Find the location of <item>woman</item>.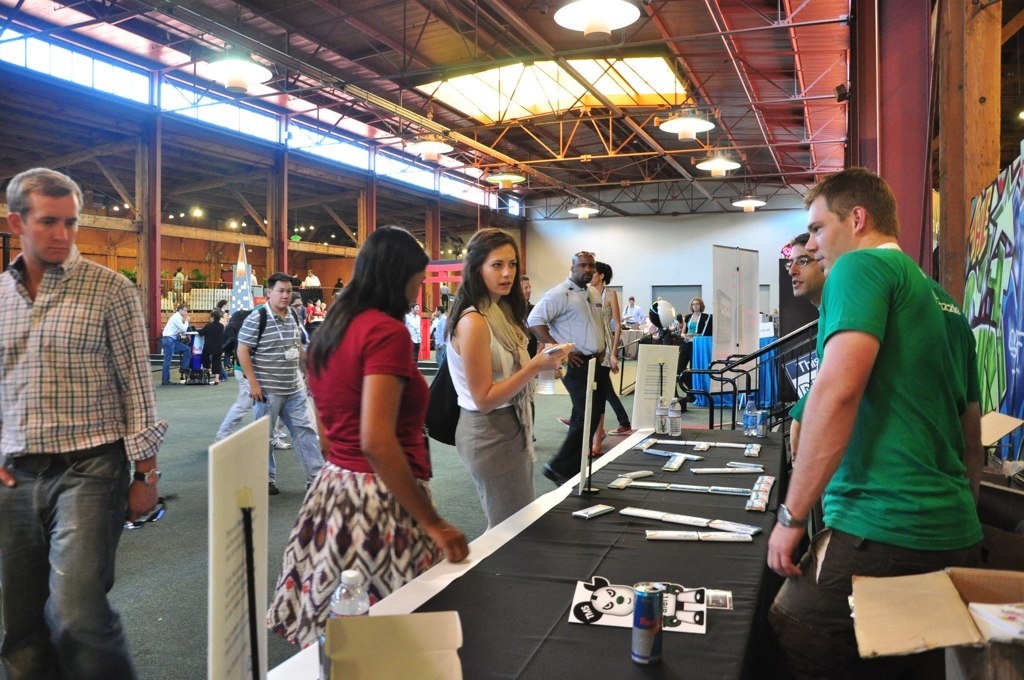
Location: <box>439,228,573,536</box>.
